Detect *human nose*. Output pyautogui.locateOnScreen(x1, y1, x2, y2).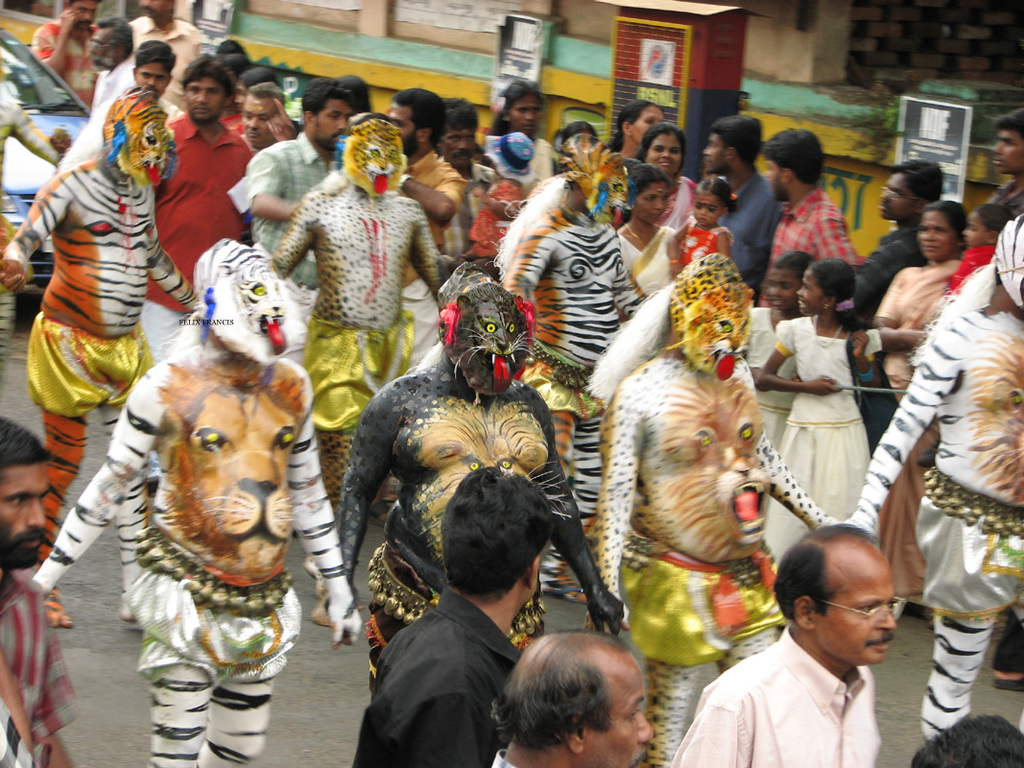
pyautogui.locateOnScreen(701, 206, 704, 213).
